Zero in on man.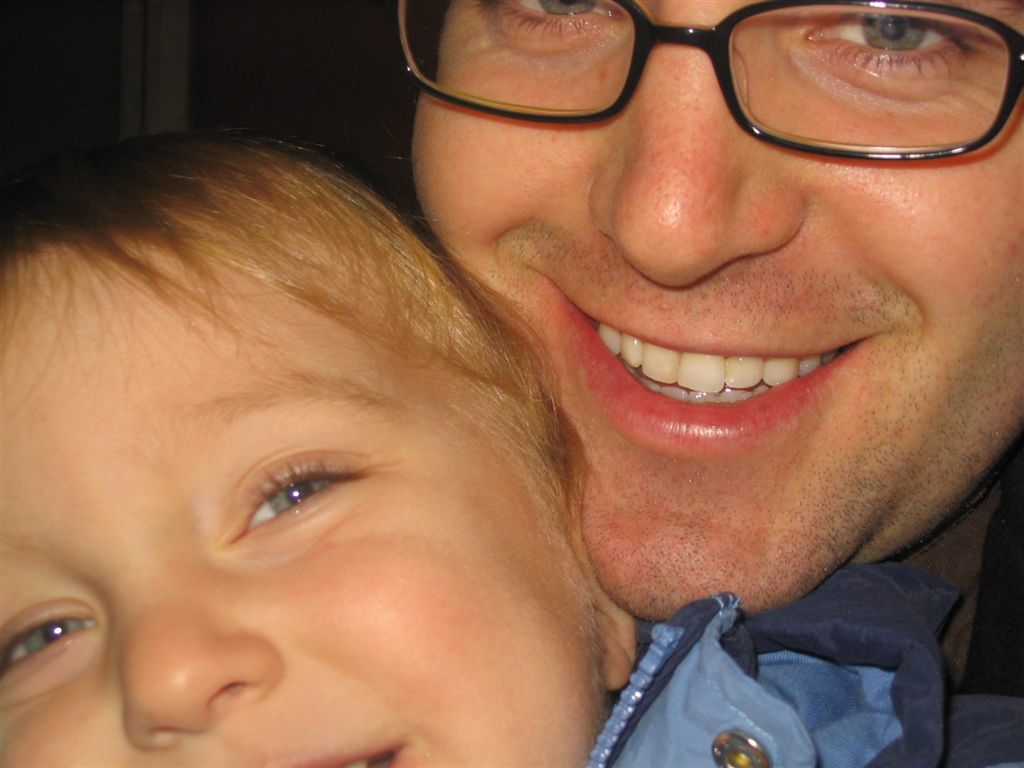
Zeroed in: l=392, t=0, r=1023, b=683.
